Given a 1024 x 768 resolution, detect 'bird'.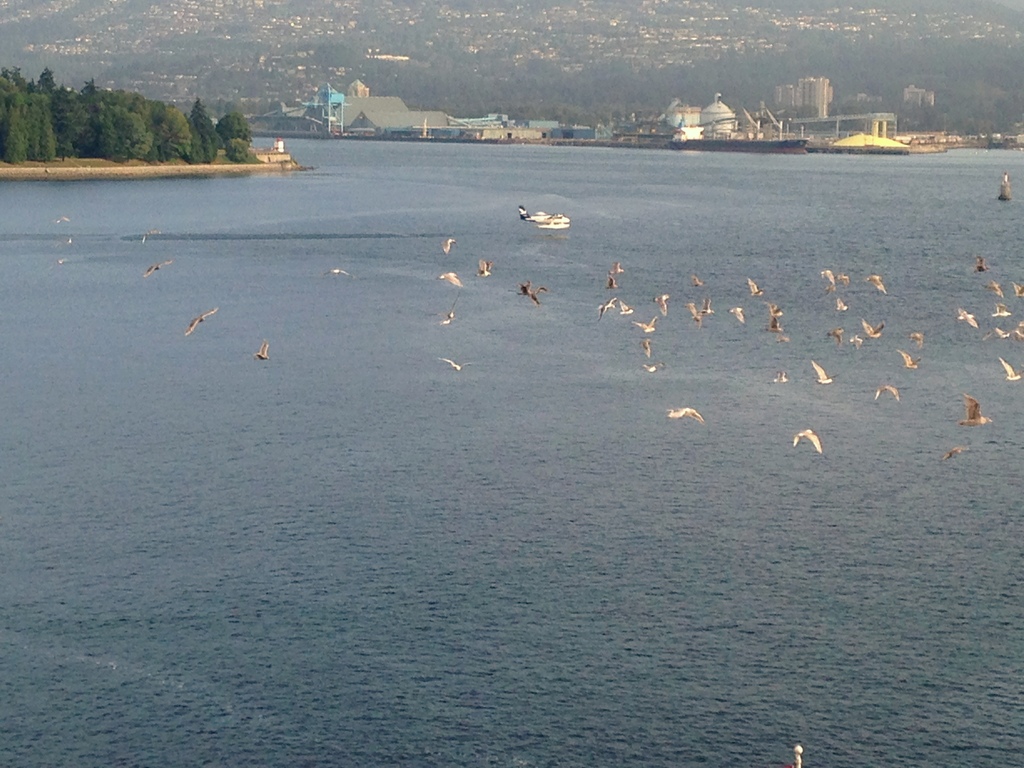
left=768, top=303, right=785, bottom=317.
